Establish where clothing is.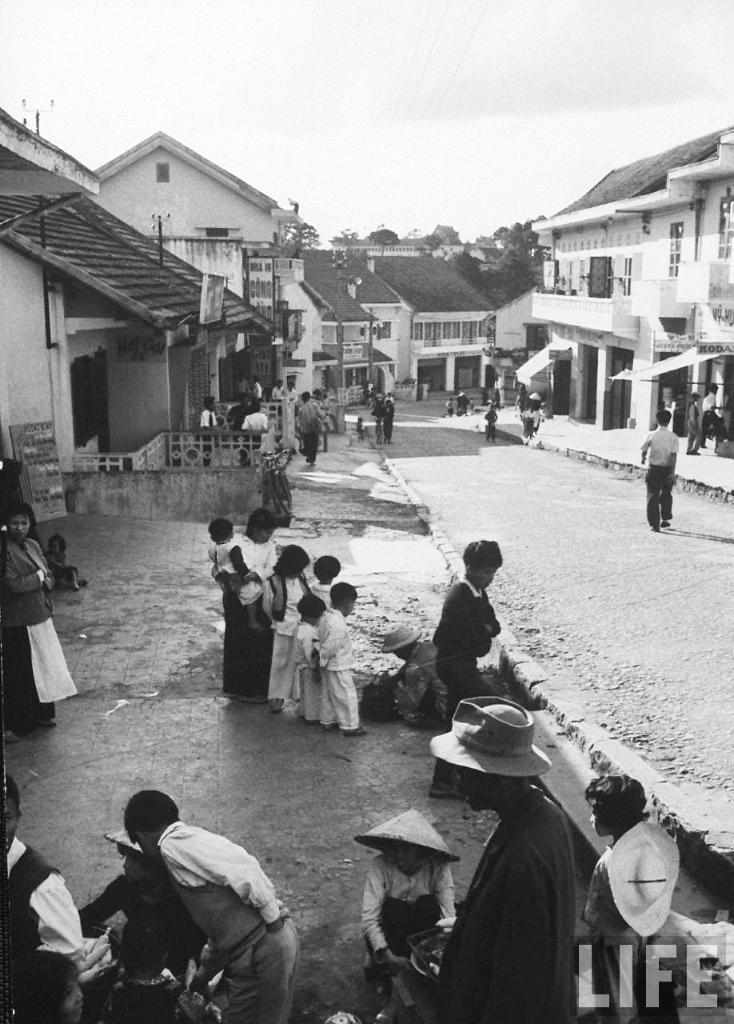
Established at 629:424:676:522.
